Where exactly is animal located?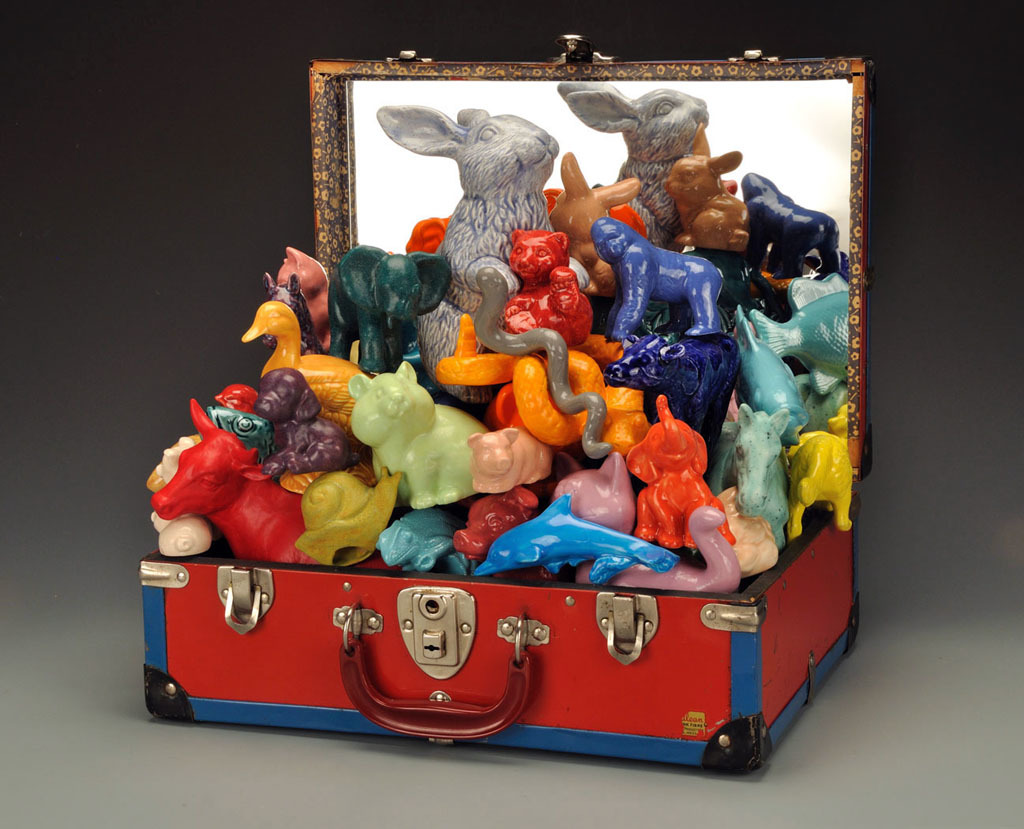
Its bounding box is Rect(557, 84, 715, 245).
